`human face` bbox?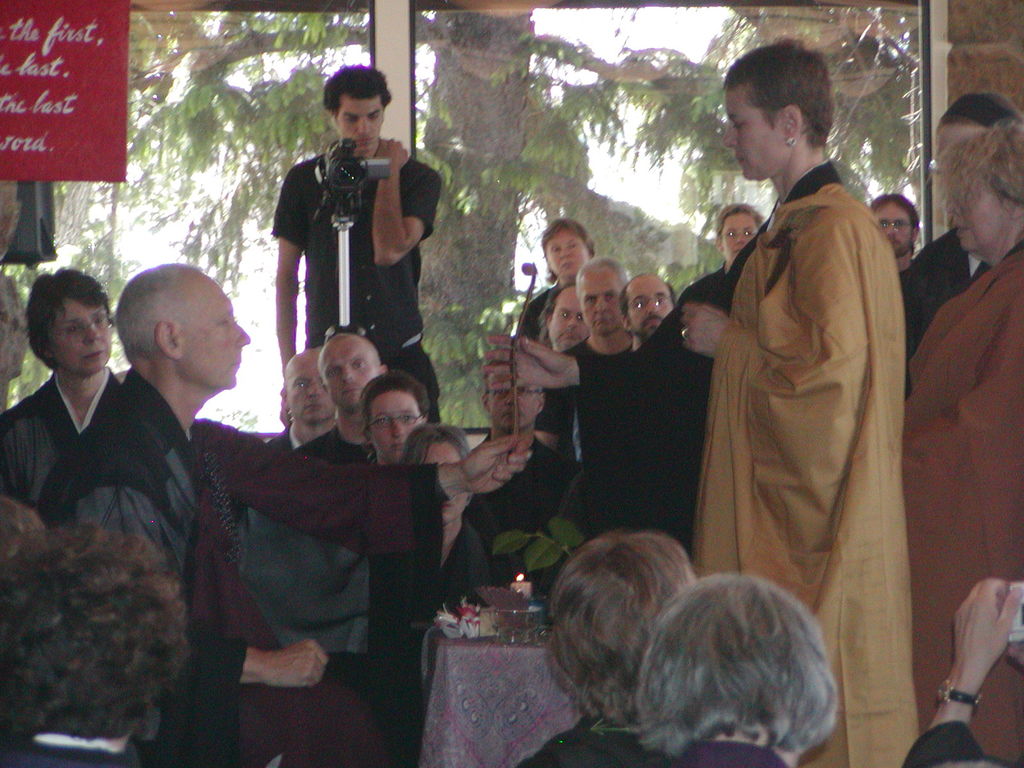
select_region(182, 270, 246, 395)
